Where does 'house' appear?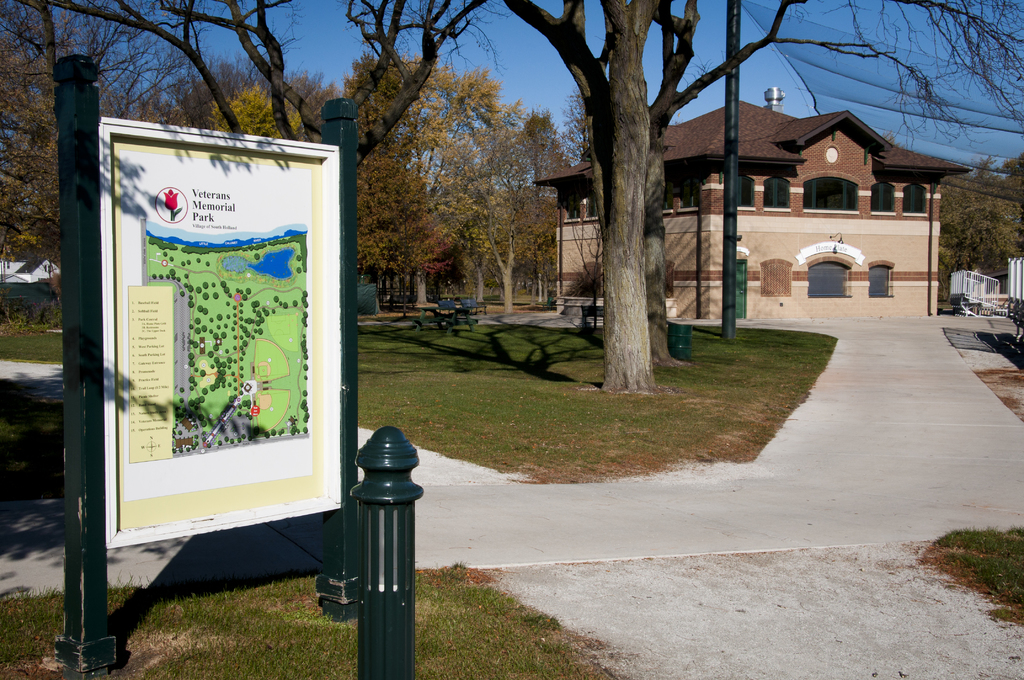
Appears at (x1=490, y1=76, x2=957, y2=337).
